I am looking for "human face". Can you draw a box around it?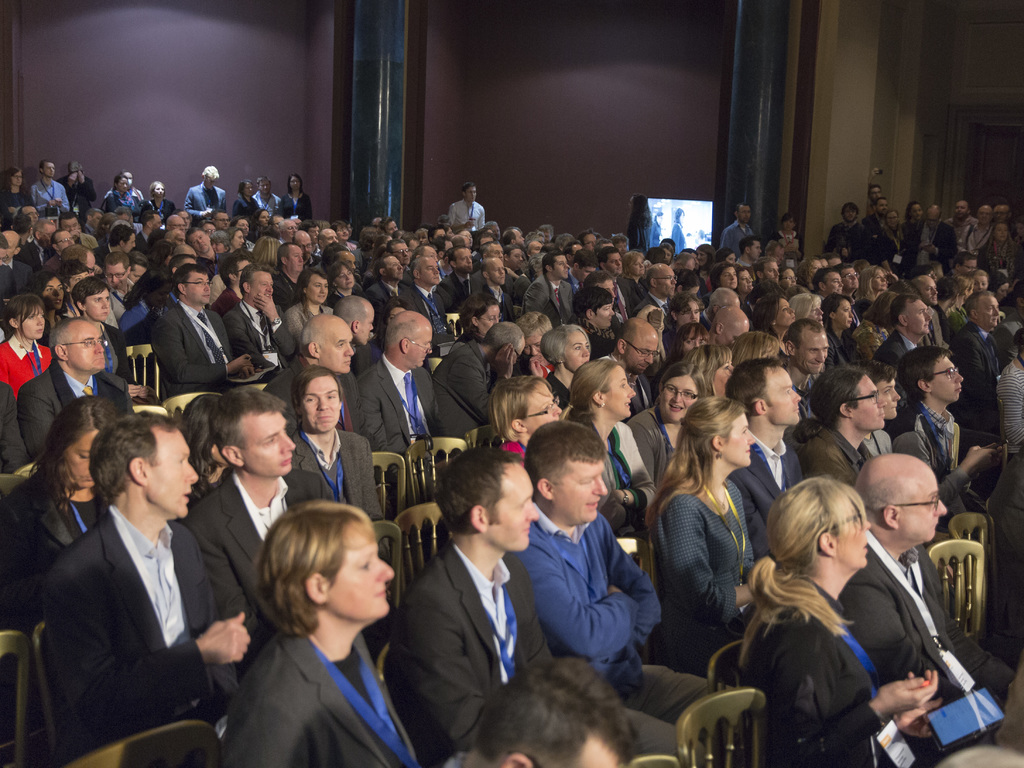
Sure, the bounding box is left=410, top=325, right=431, bottom=370.
